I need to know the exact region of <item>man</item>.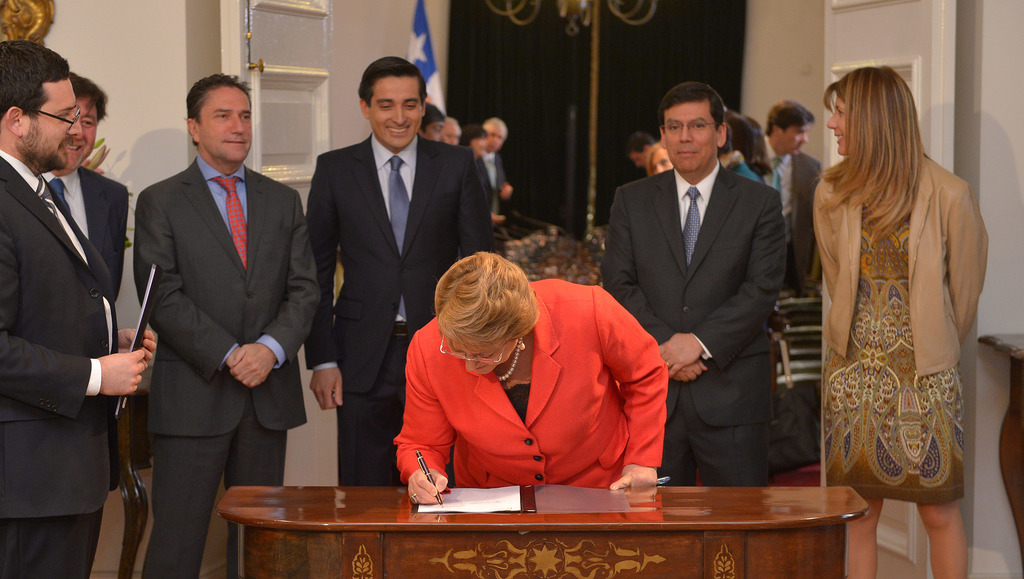
Region: 756:88:829:283.
